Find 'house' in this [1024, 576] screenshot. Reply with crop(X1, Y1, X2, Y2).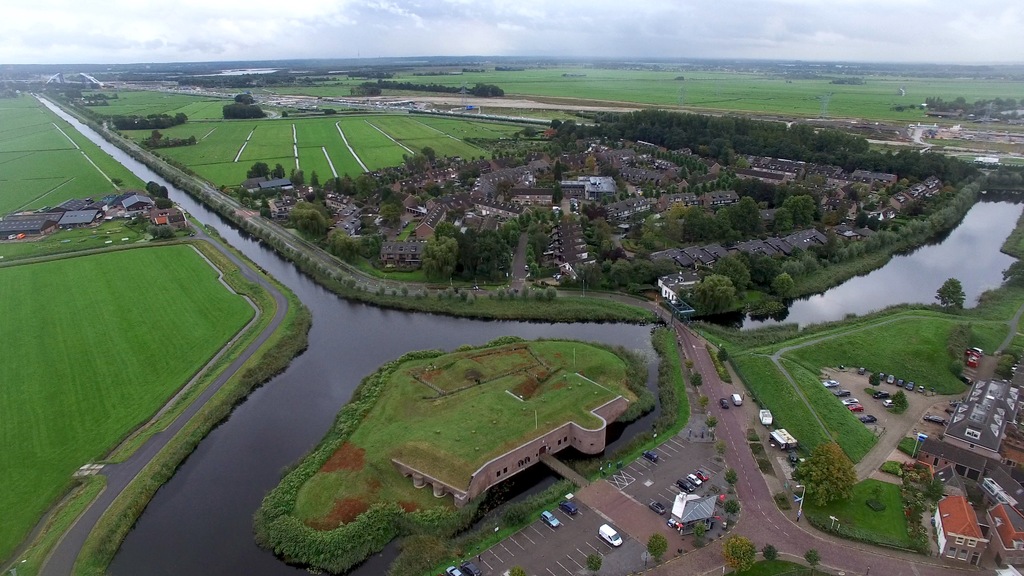
crop(931, 497, 989, 568).
